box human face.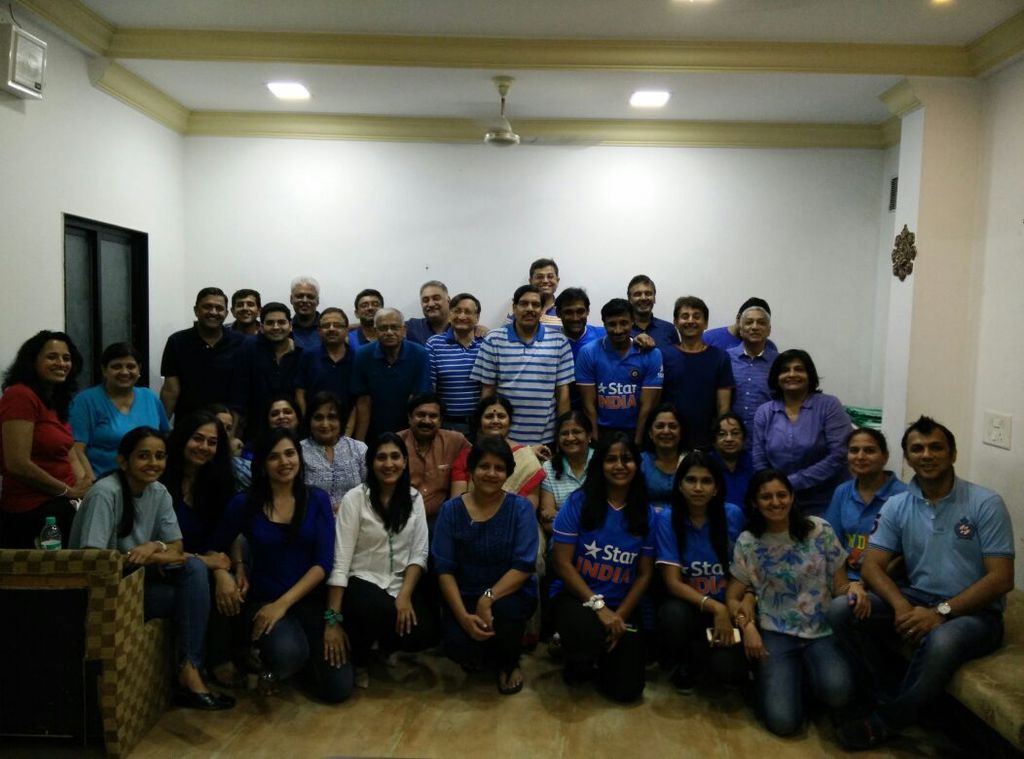
left=42, top=339, right=74, bottom=379.
